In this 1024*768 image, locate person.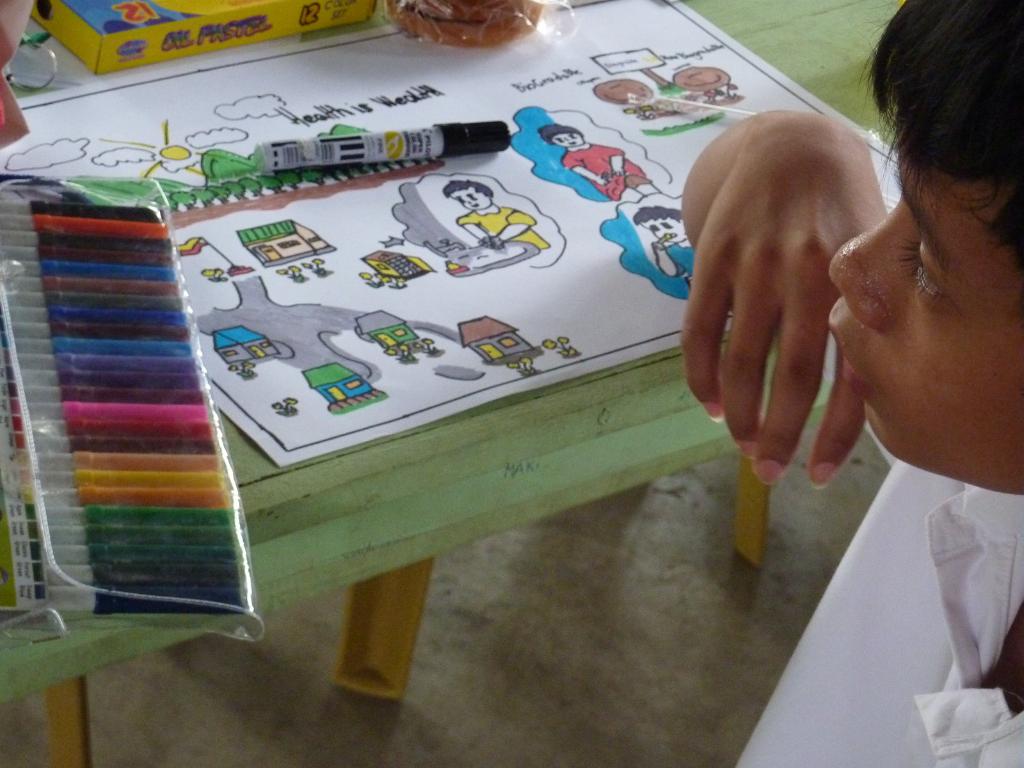
Bounding box: select_region(637, 188, 717, 287).
